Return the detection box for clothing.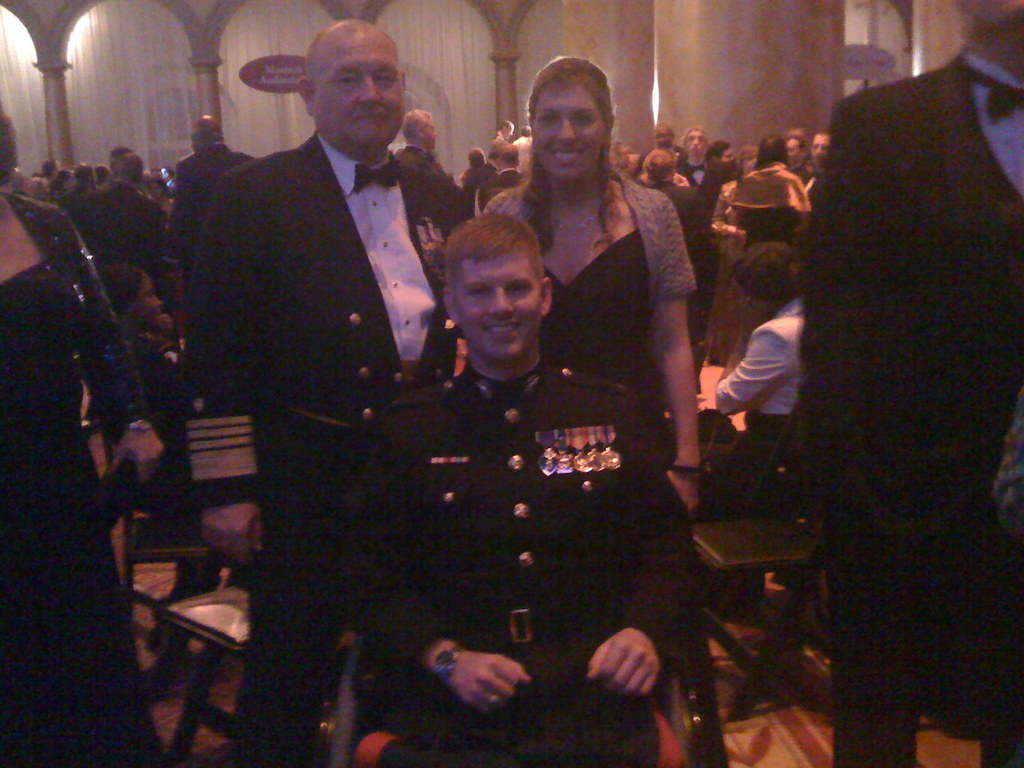
(x1=710, y1=284, x2=817, y2=531).
